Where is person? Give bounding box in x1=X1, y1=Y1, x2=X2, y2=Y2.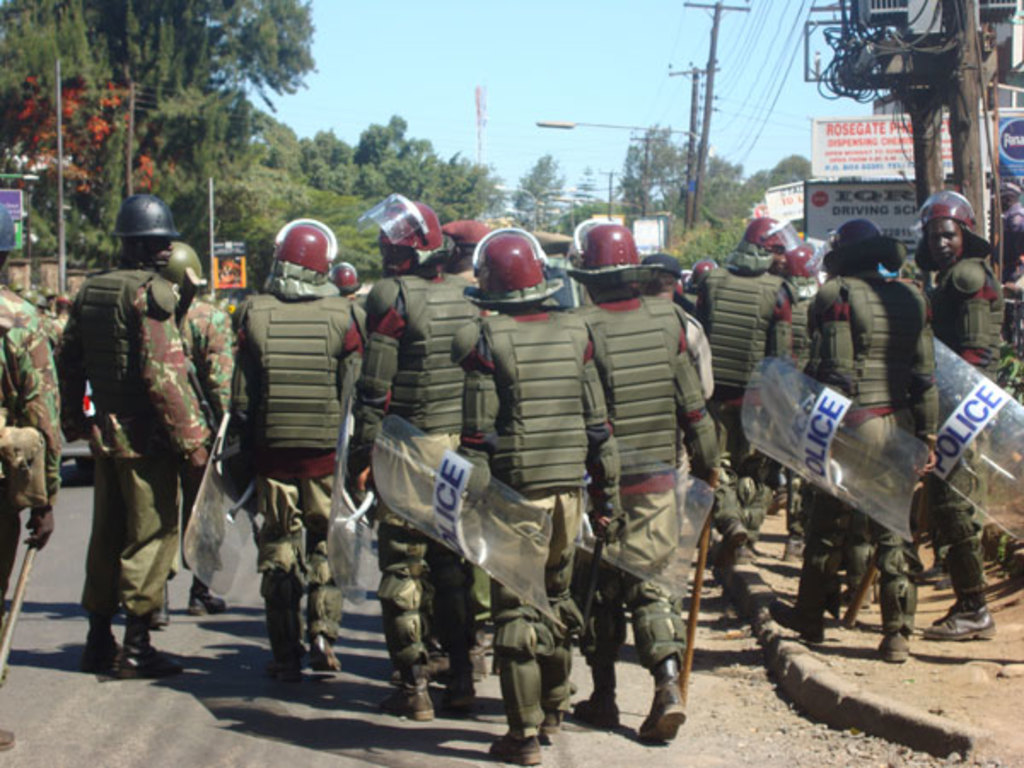
x1=819, y1=225, x2=937, y2=657.
